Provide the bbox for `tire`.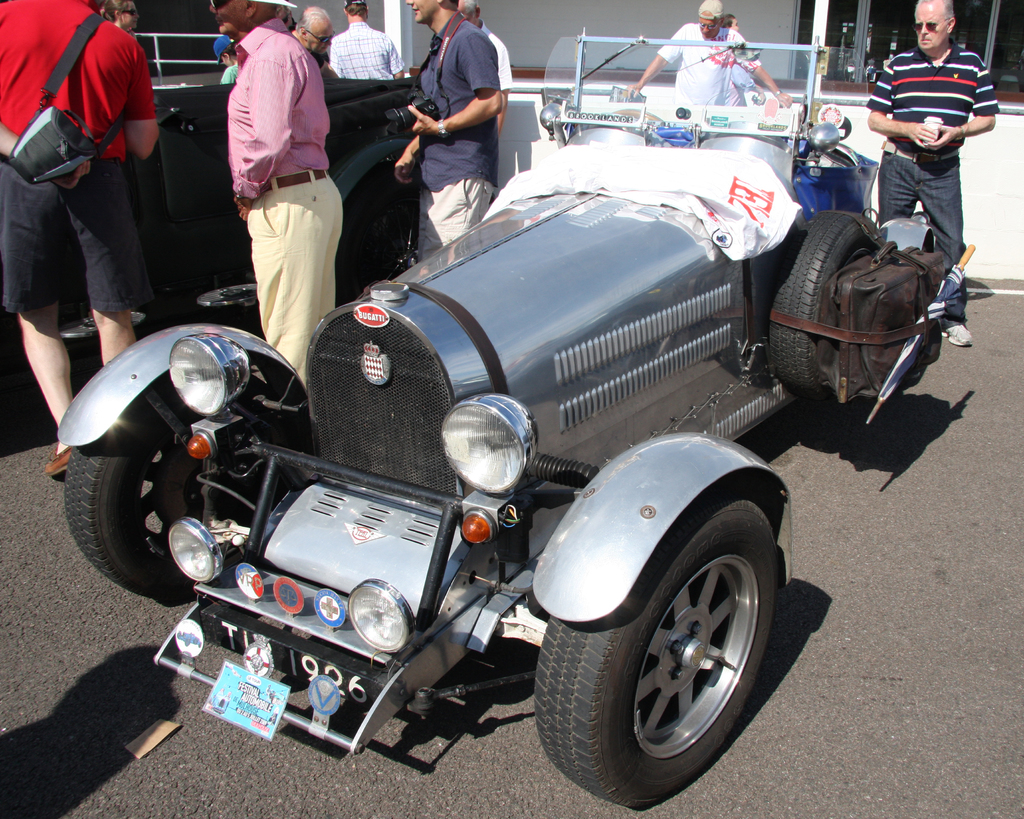
(65,369,323,608).
